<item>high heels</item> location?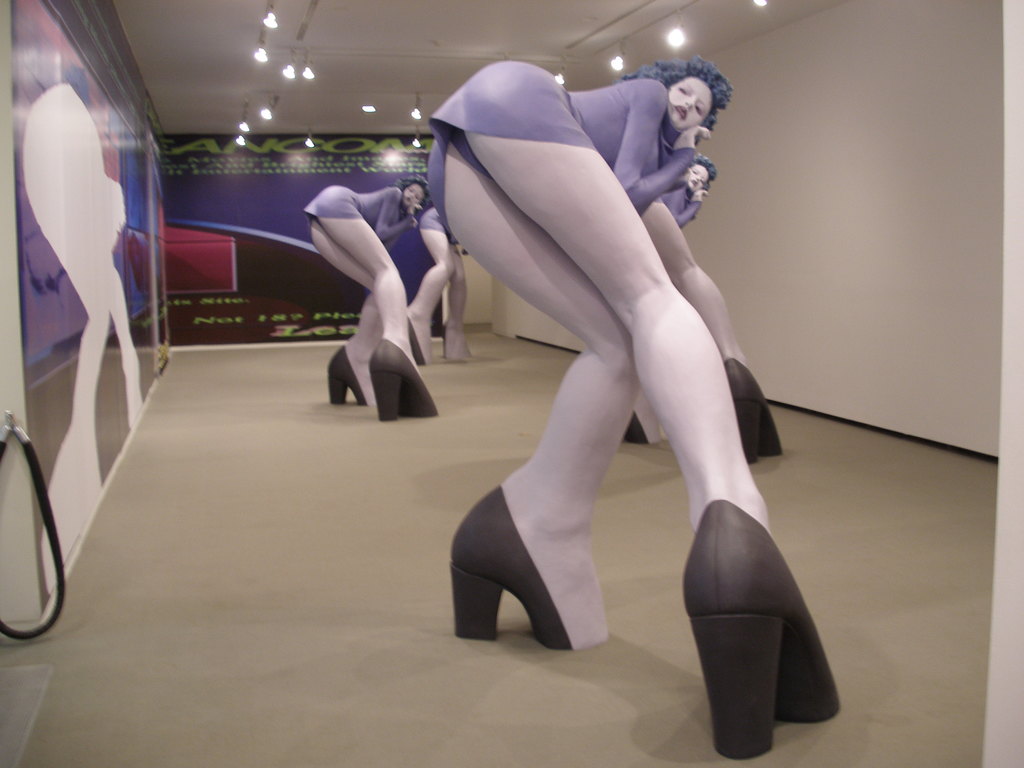
{"left": 723, "top": 359, "right": 783, "bottom": 470}
